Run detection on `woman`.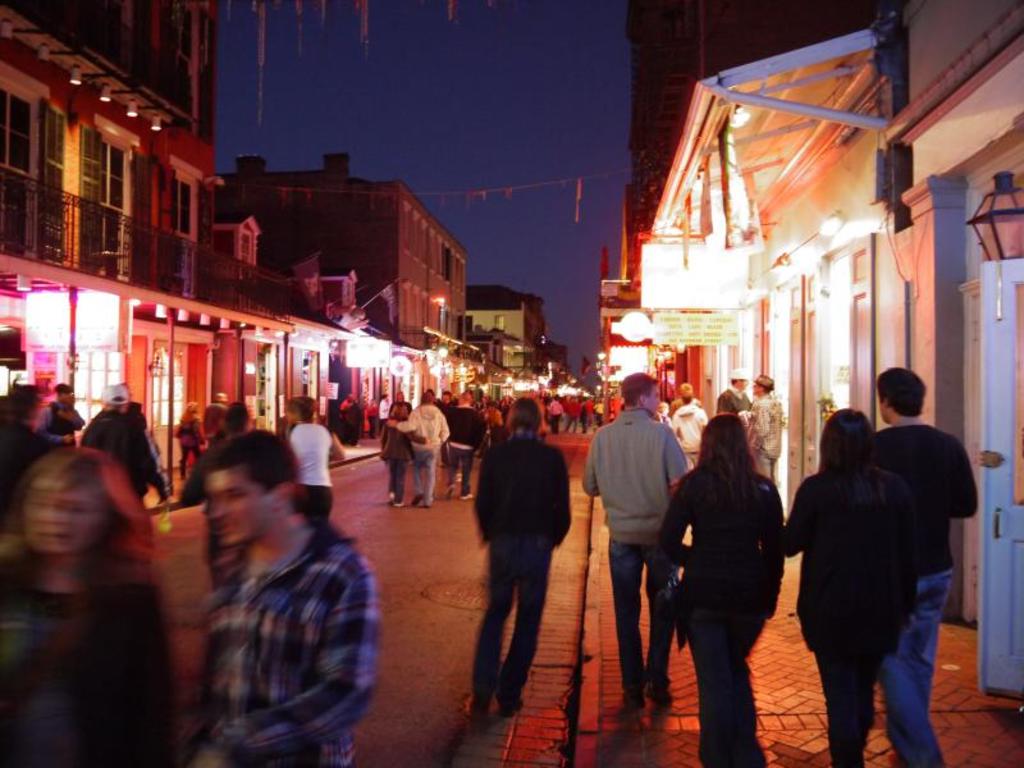
Result: (left=0, top=439, right=180, bottom=762).
